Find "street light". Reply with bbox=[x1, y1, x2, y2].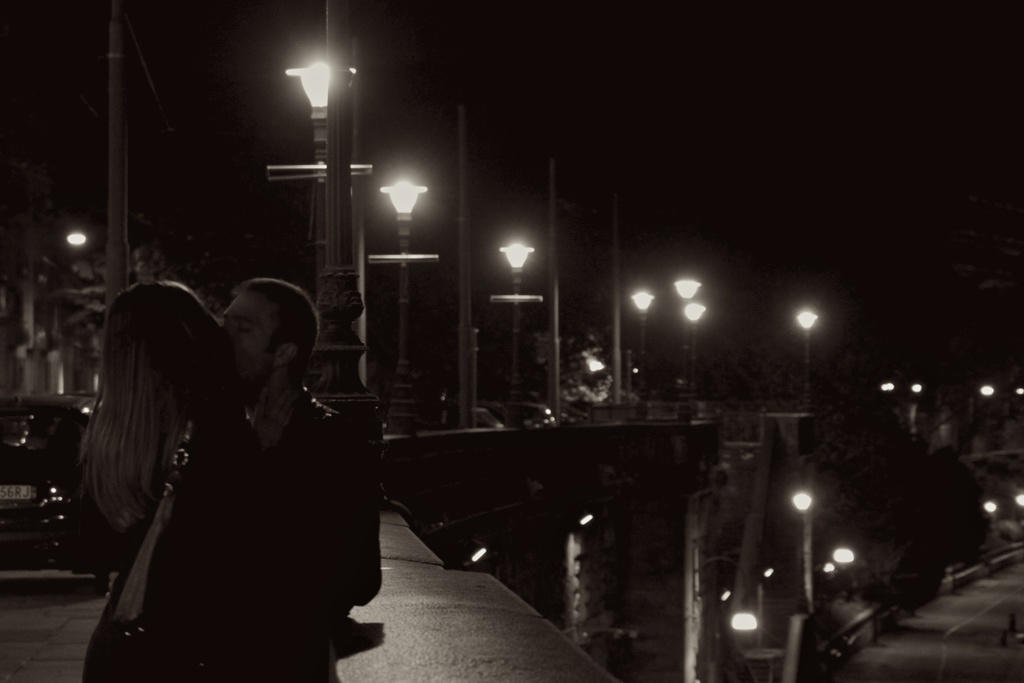
bbox=[631, 286, 657, 392].
